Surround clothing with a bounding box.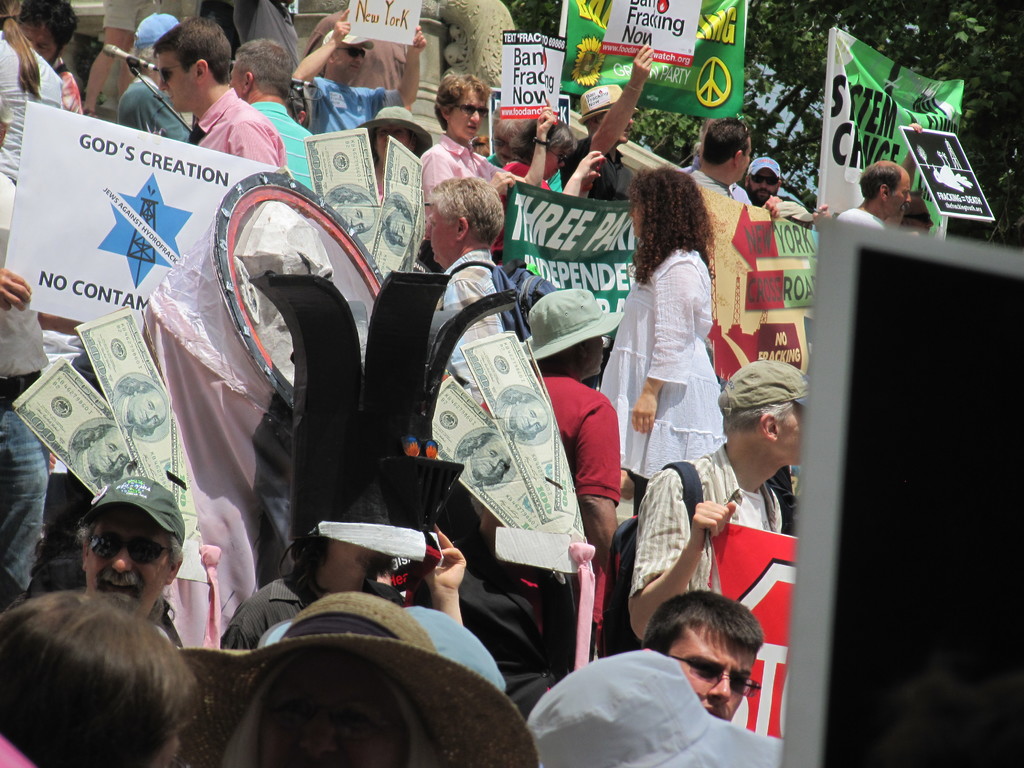
494/392/518/440.
